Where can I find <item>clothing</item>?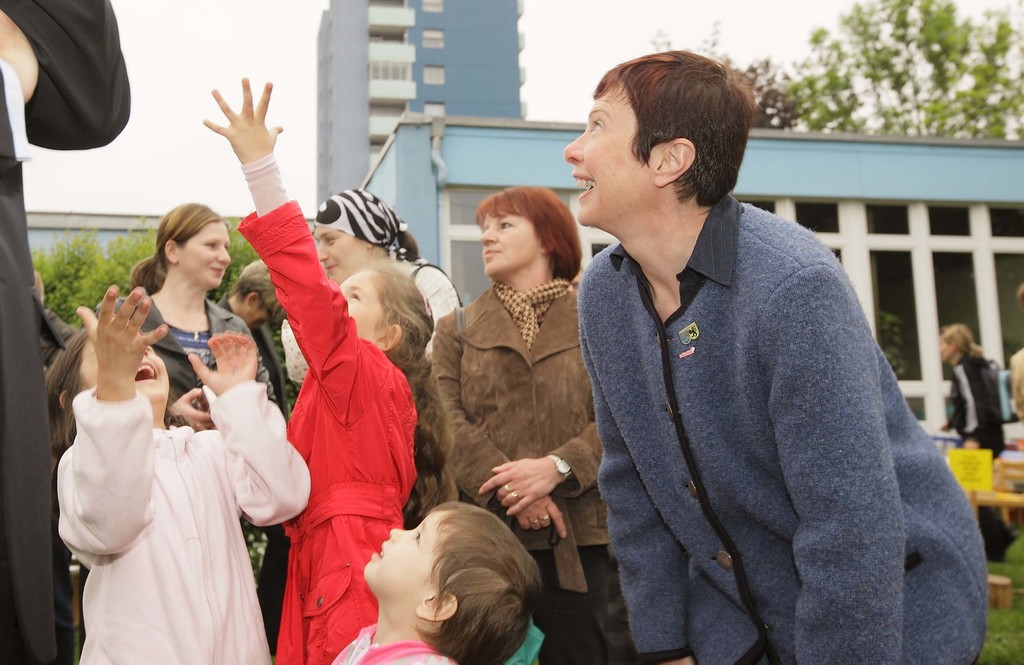
You can find it at pyautogui.locateOnScreen(105, 296, 279, 405).
